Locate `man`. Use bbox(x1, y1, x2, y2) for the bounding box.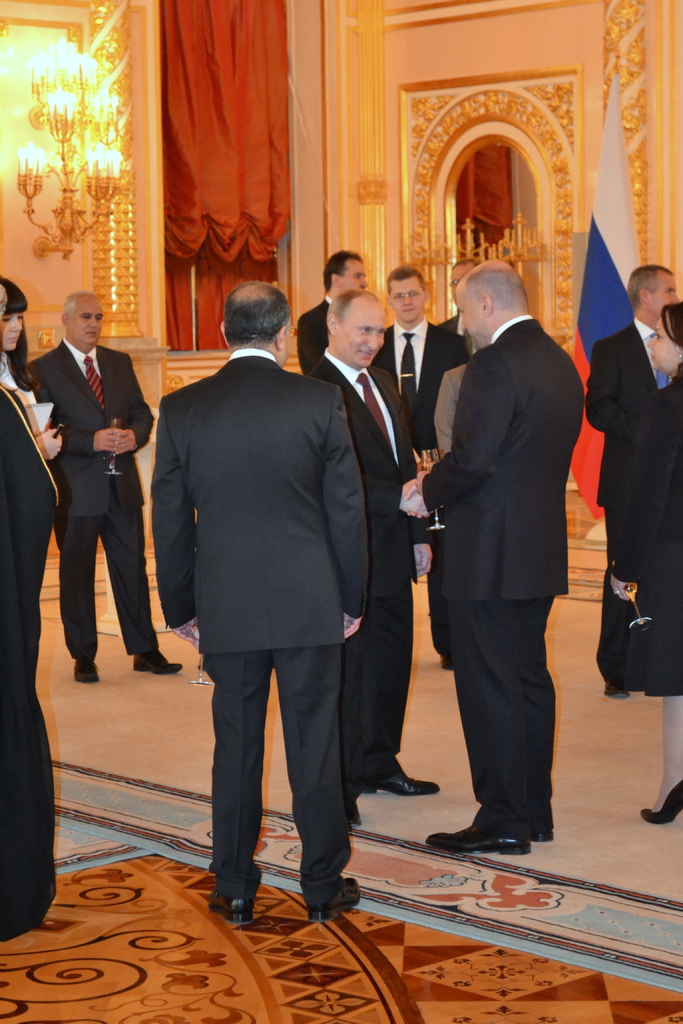
bbox(370, 272, 475, 664).
